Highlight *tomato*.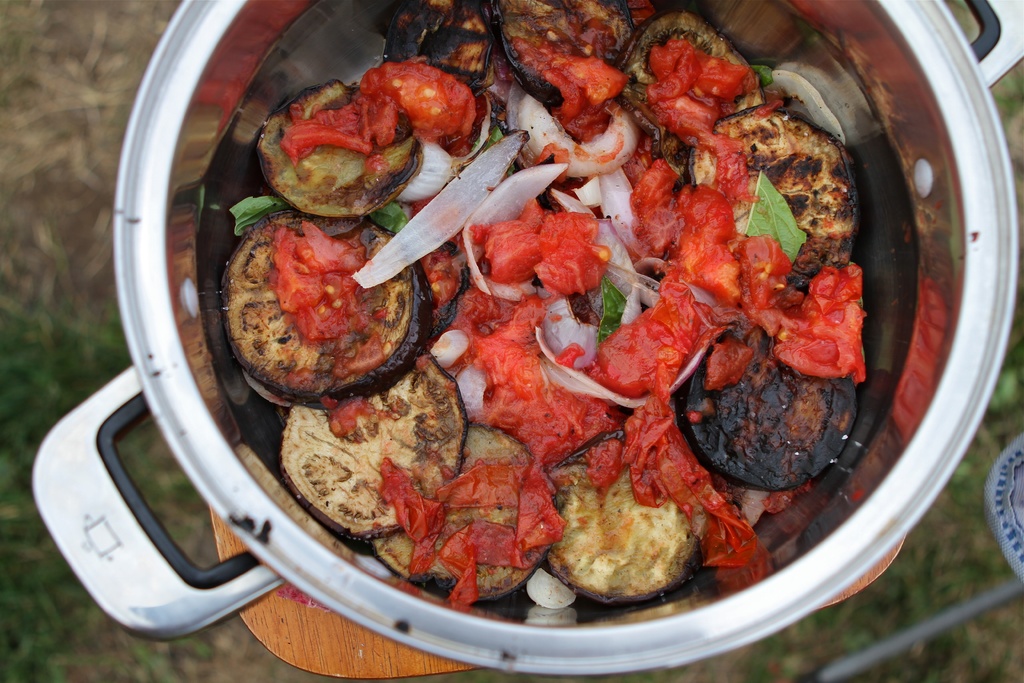
Highlighted region: select_region(275, 222, 369, 338).
